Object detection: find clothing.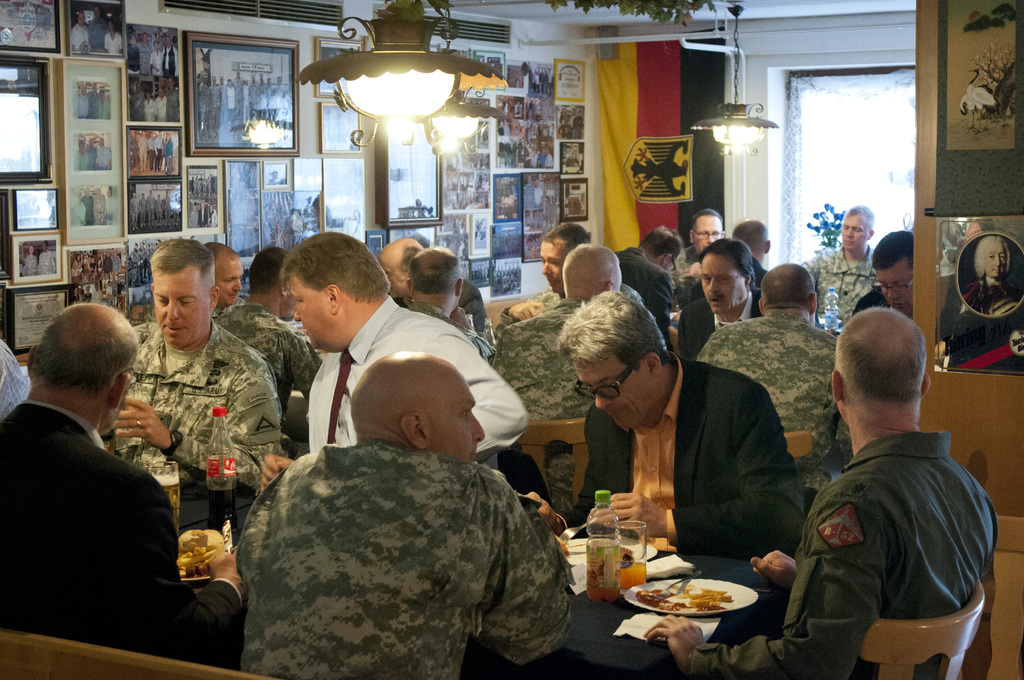
Rect(611, 239, 665, 335).
